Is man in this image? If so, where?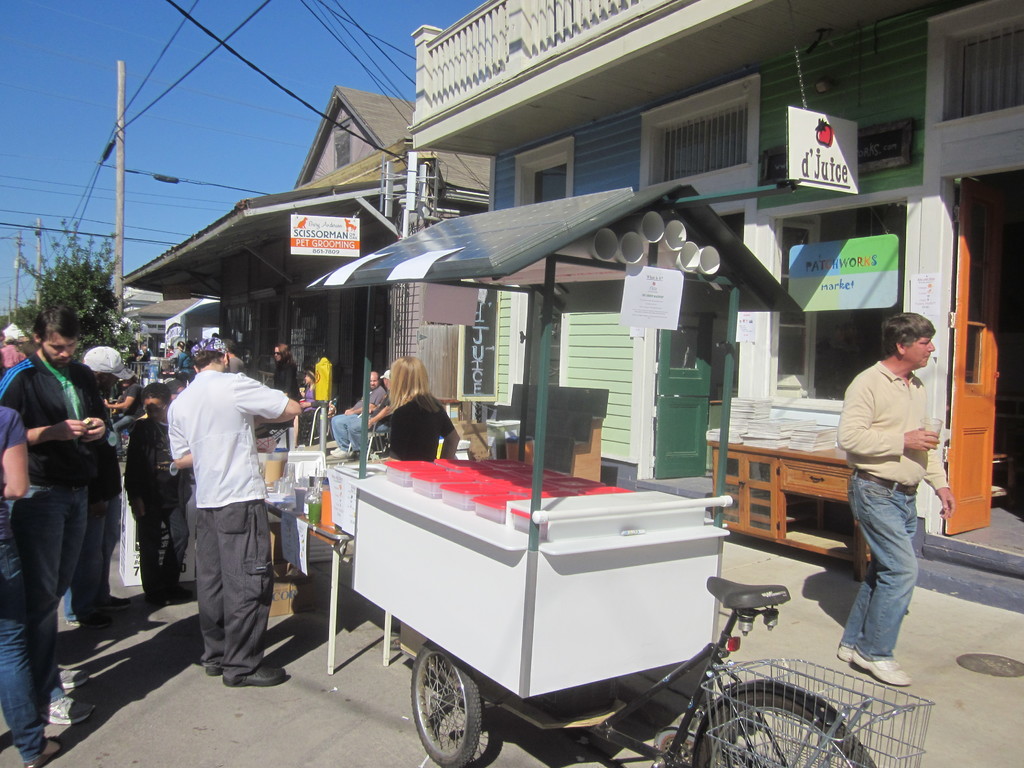
Yes, at pyautogui.locateOnScreen(0, 300, 103, 723).
